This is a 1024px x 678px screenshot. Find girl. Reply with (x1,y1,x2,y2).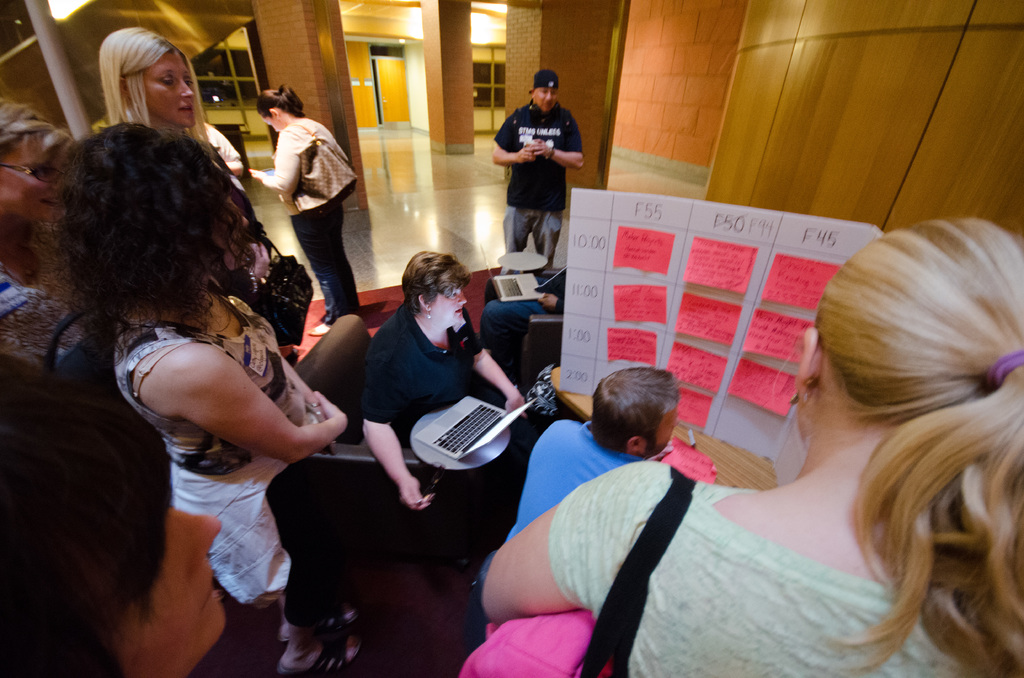
(252,83,355,335).
